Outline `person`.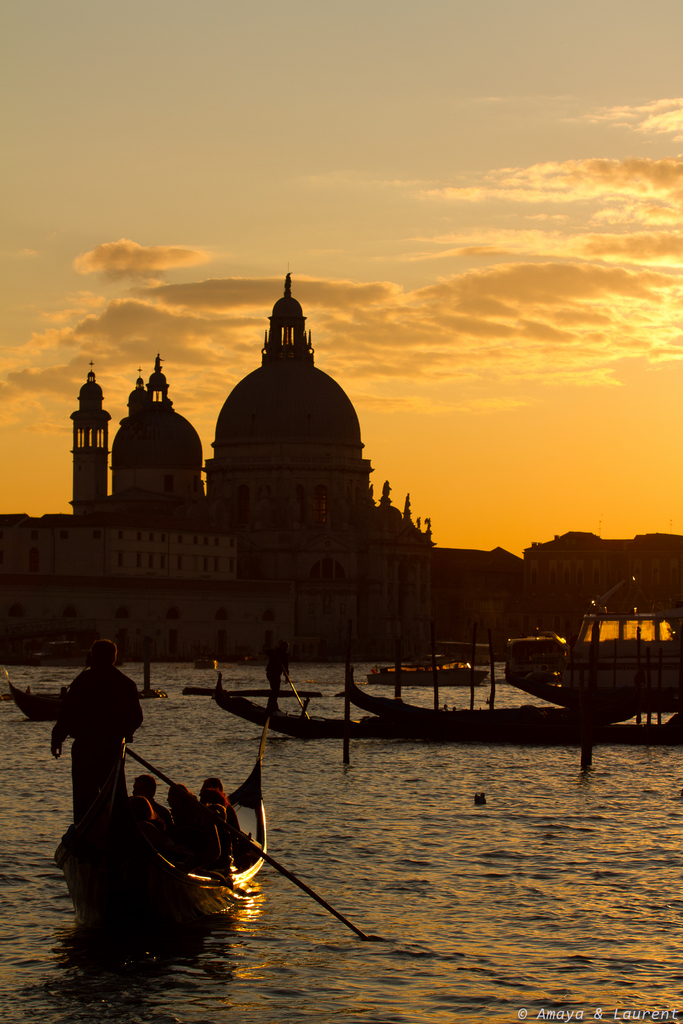
Outline: region(47, 636, 144, 874).
